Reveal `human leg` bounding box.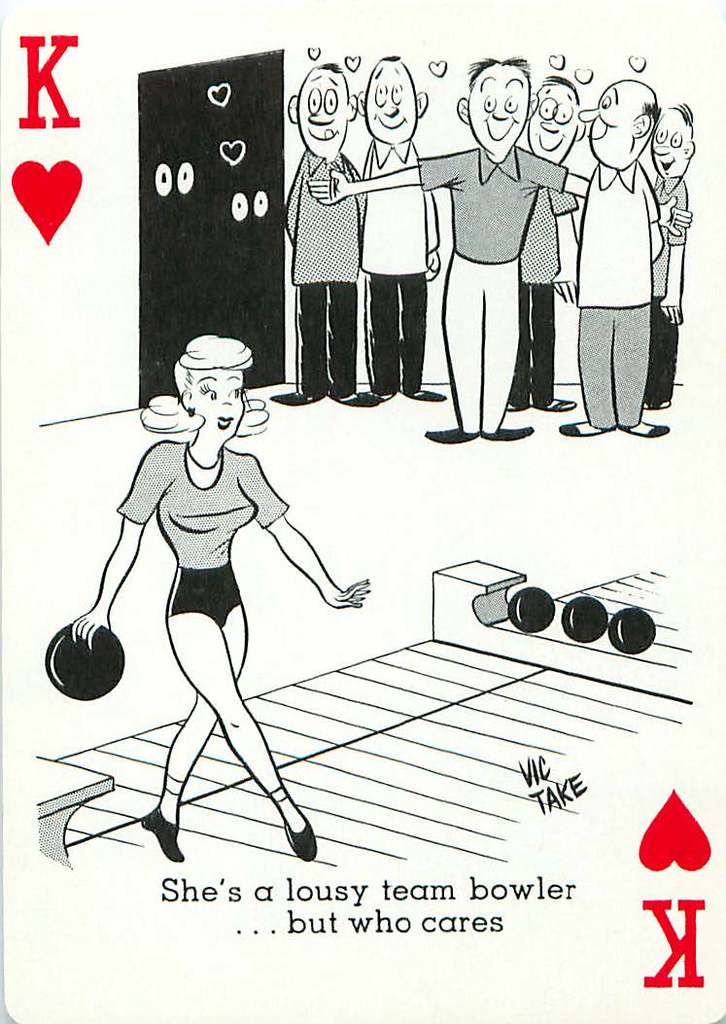
Revealed: box(423, 253, 479, 445).
